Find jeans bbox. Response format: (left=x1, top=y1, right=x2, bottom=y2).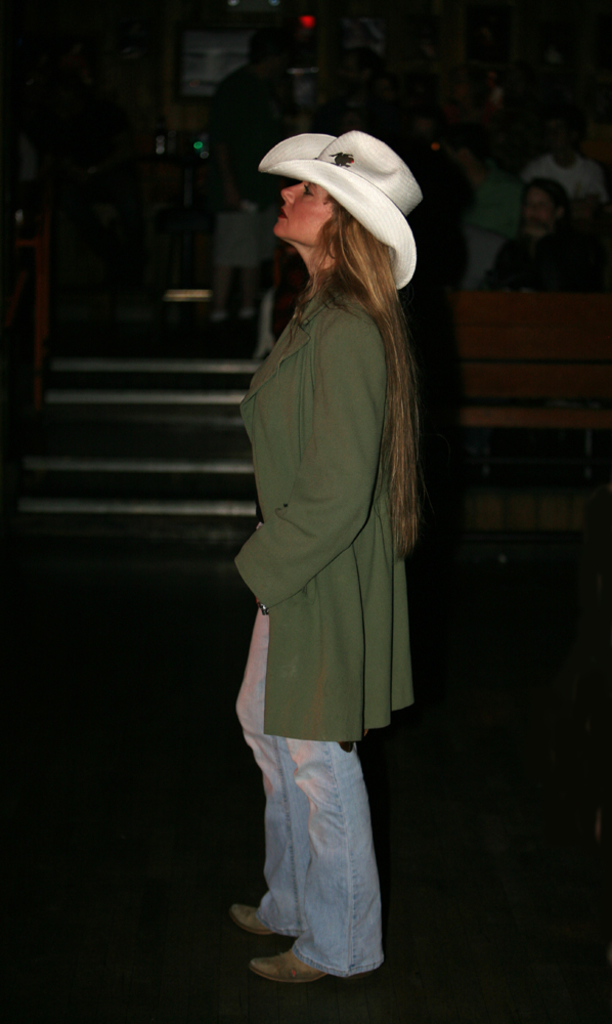
(left=231, top=609, right=385, bottom=975).
